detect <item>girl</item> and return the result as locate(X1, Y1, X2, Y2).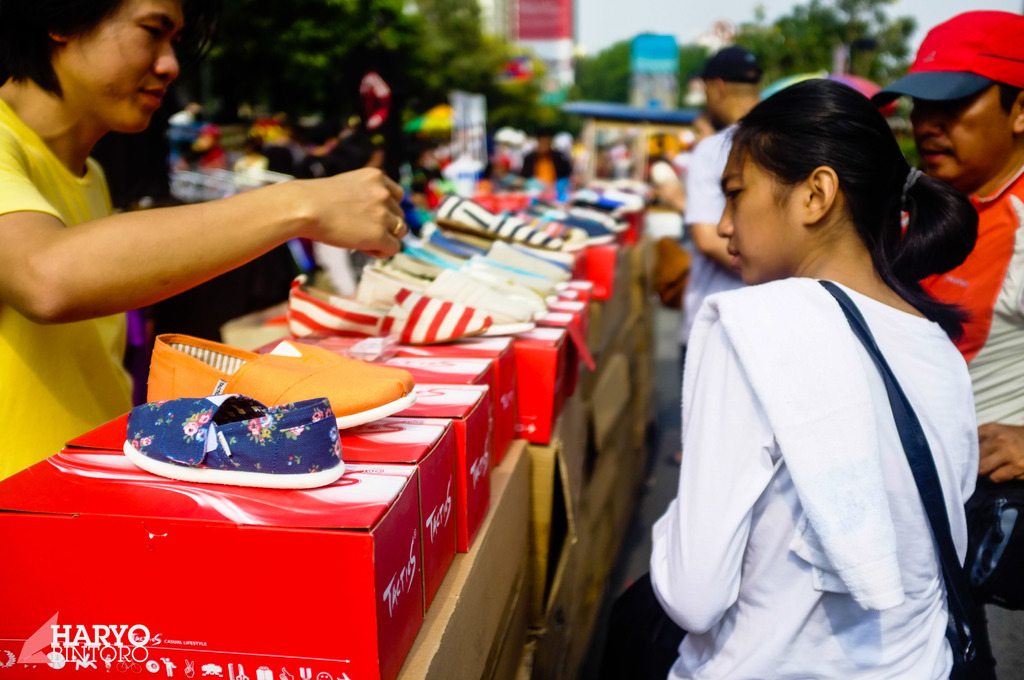
locate(646, 78, 981, 679).
